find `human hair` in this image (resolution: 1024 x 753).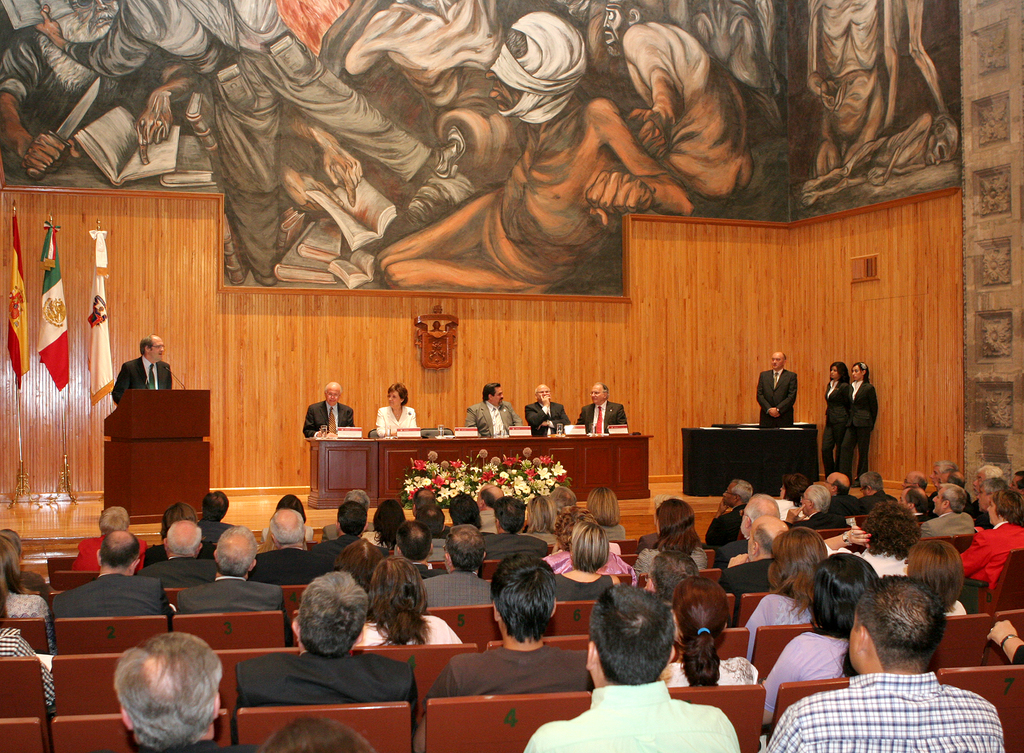
[535,384,554,403].
